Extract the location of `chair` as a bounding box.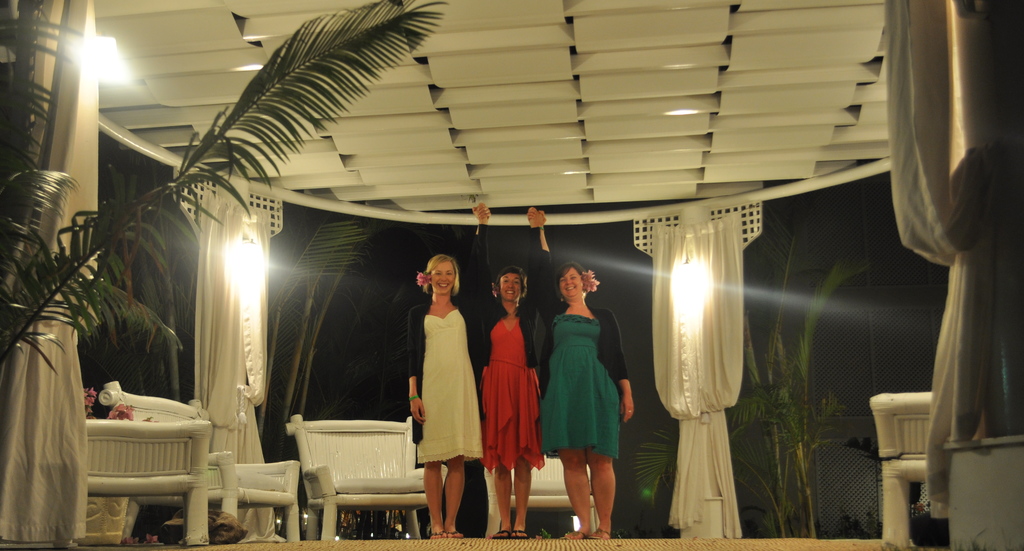
{"x1": 97, "y1": 380, "x2": 304, "y2": 538}.
